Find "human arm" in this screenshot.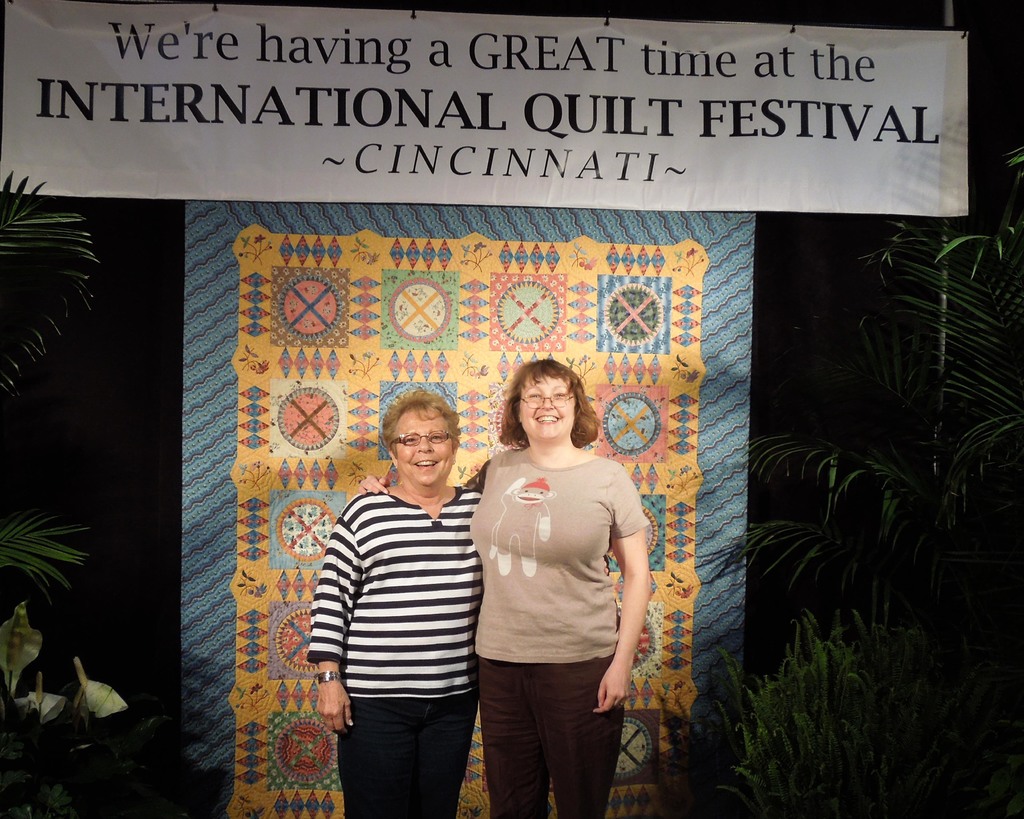
The bounding box for "human arm" is [left=351, top=453, right=493, bottom=504].
